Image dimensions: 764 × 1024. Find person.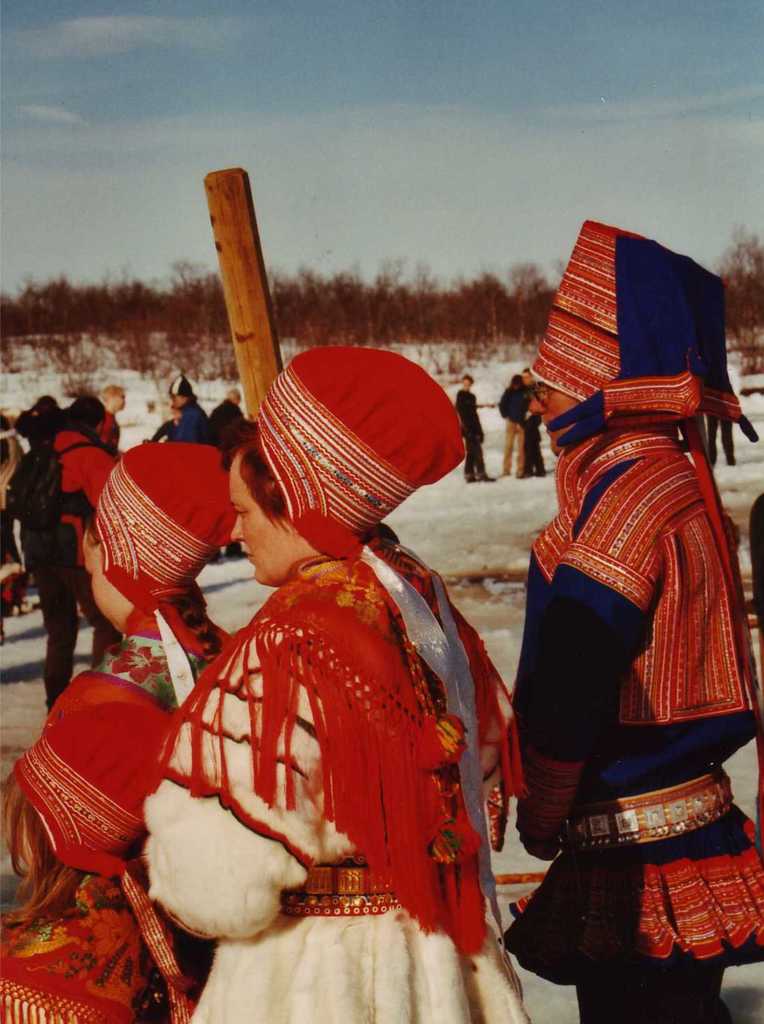
(514, 209, 763, 1023).
